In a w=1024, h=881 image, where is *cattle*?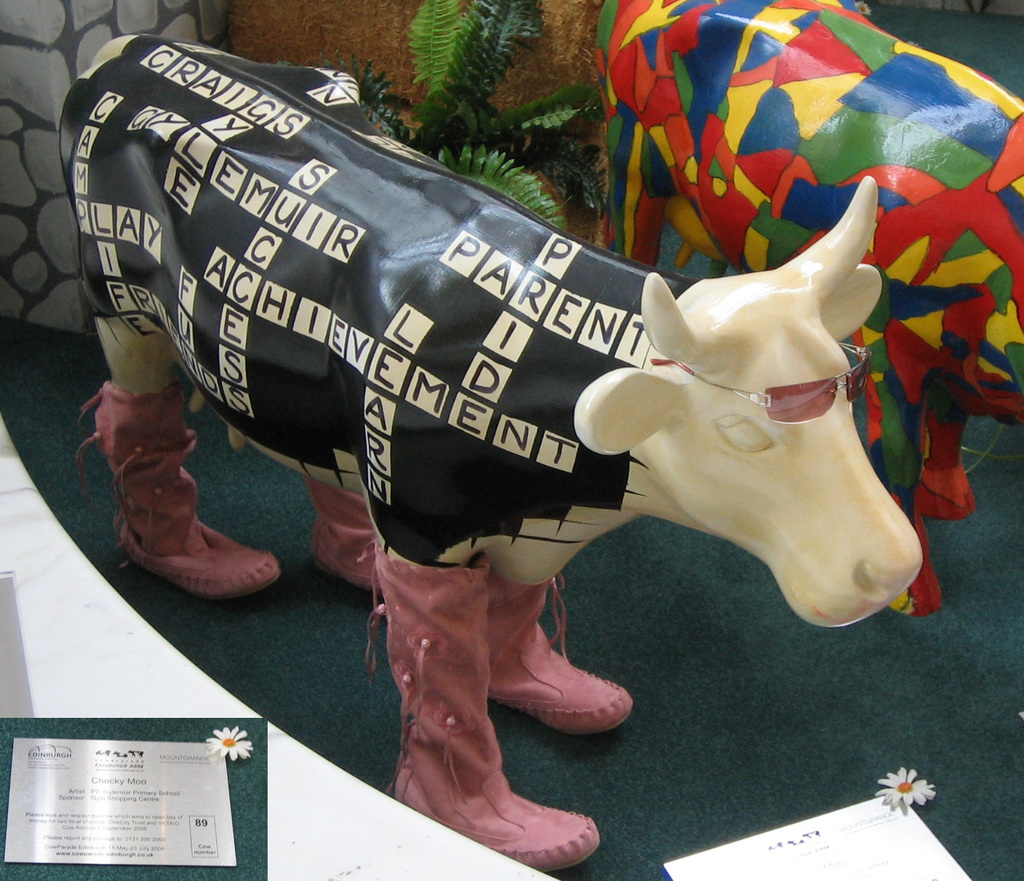
[589, 0, 1023, 618].
